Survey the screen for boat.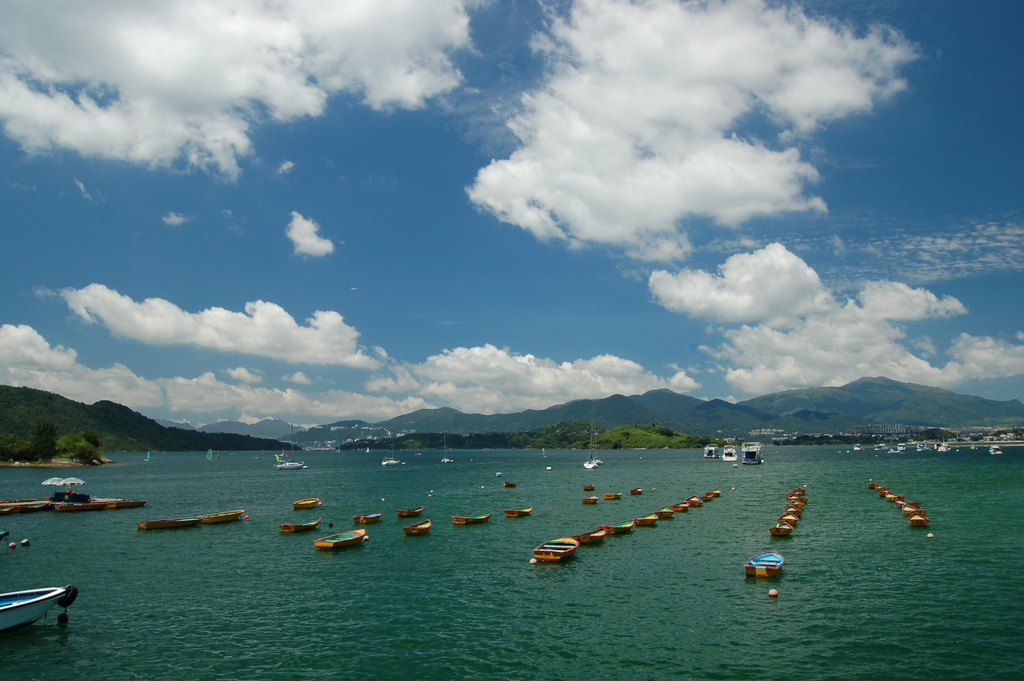
Survey found: {"x1": 741, "y1": 548, "x2": 780, "y2": 573}.
